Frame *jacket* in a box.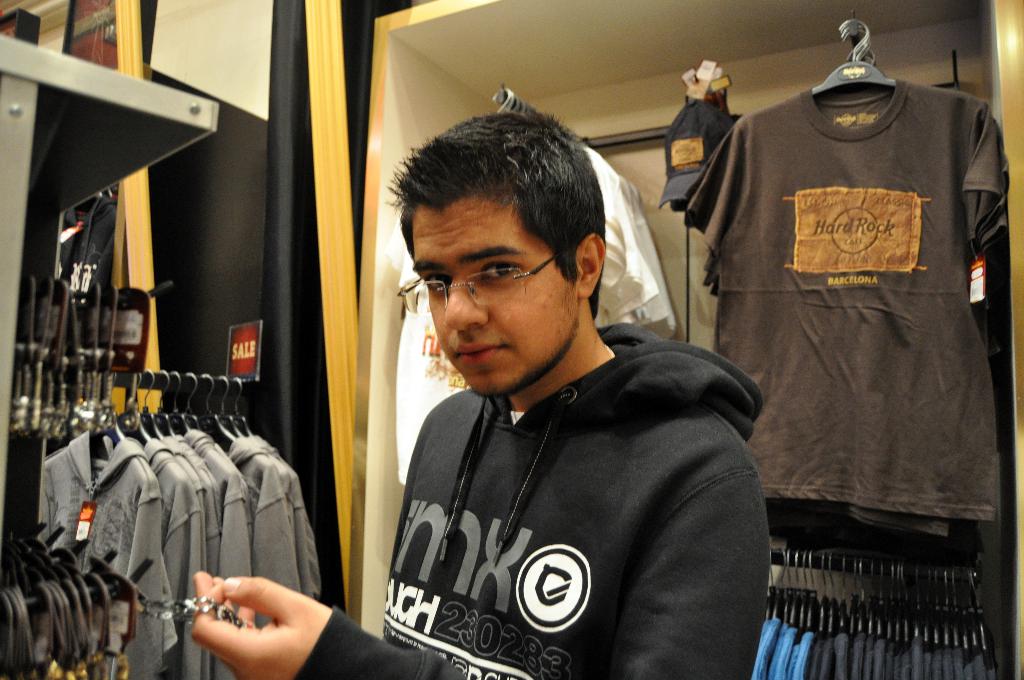
crop(290, 318, 767, 679).
